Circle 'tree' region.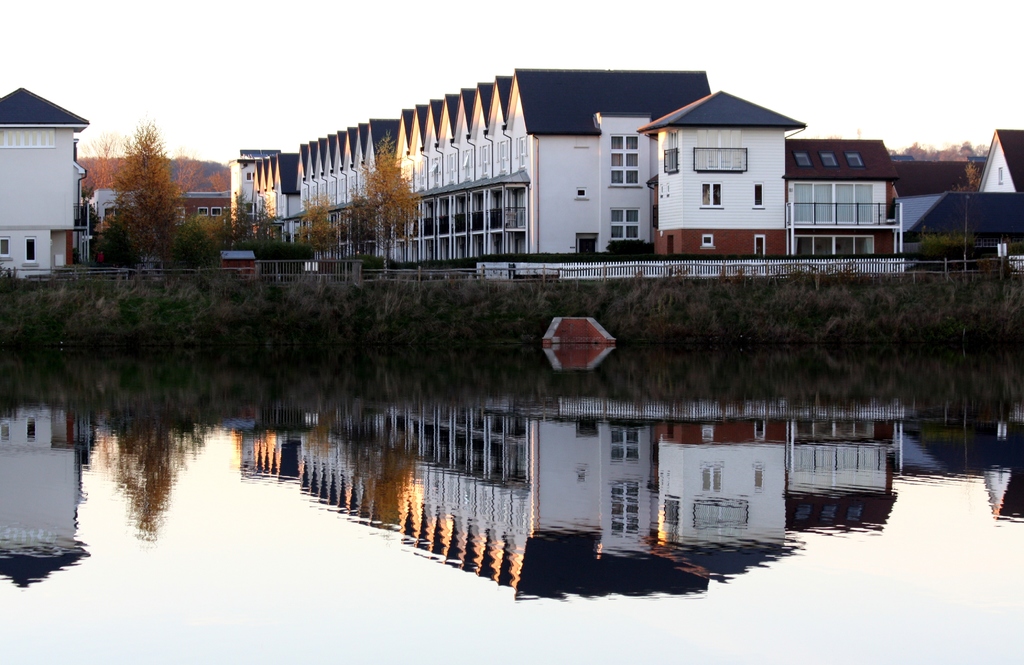
Region: 182 150 215 189.
